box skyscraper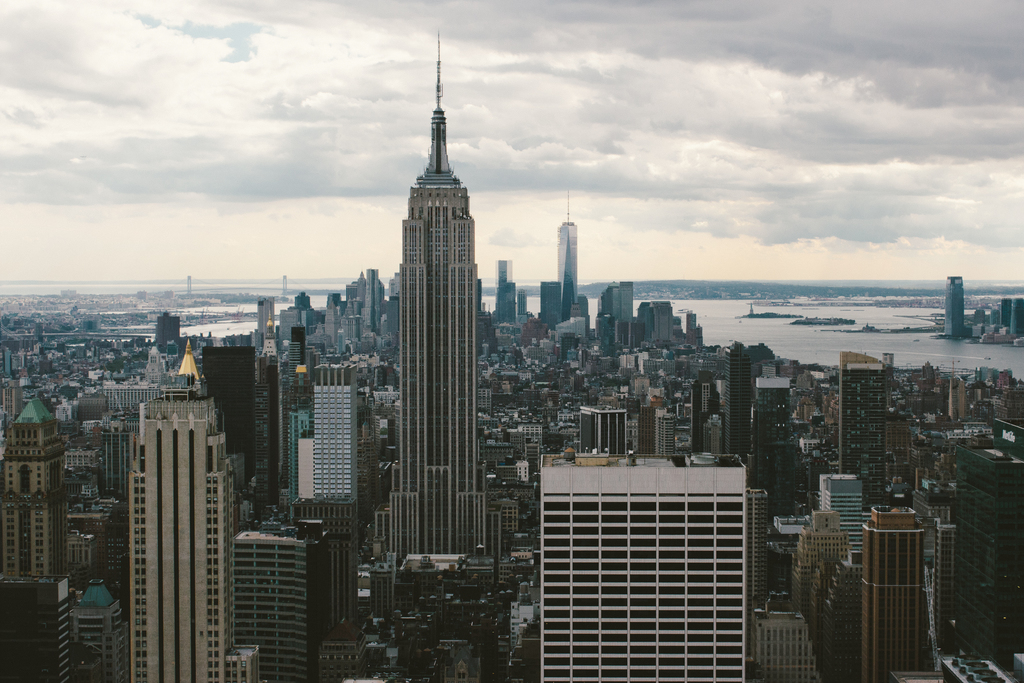
[x1=945, y1=275, x2=963, y2=333]
